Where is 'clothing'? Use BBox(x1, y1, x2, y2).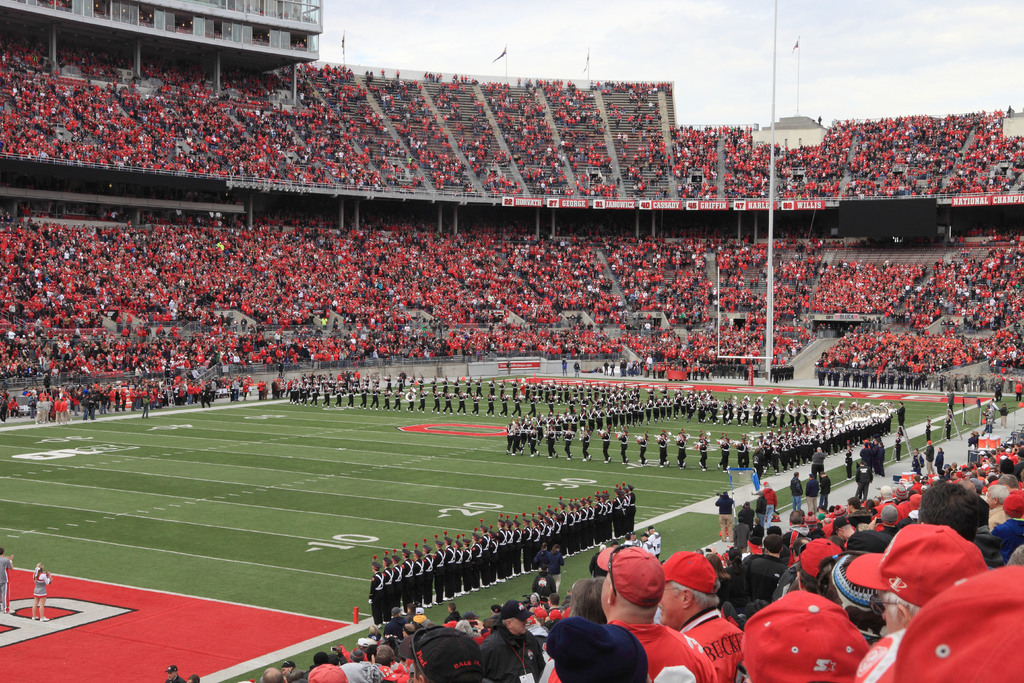
BBox(820, 477, 833, 507).
